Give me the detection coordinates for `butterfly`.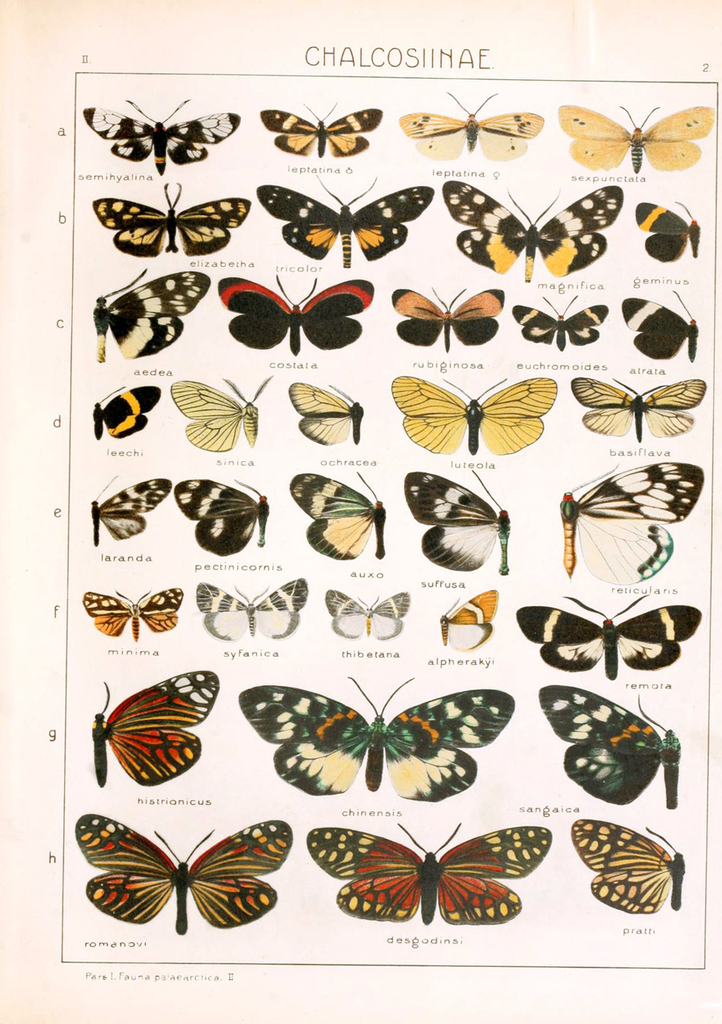
bbox(513, 598, 705, 681).
